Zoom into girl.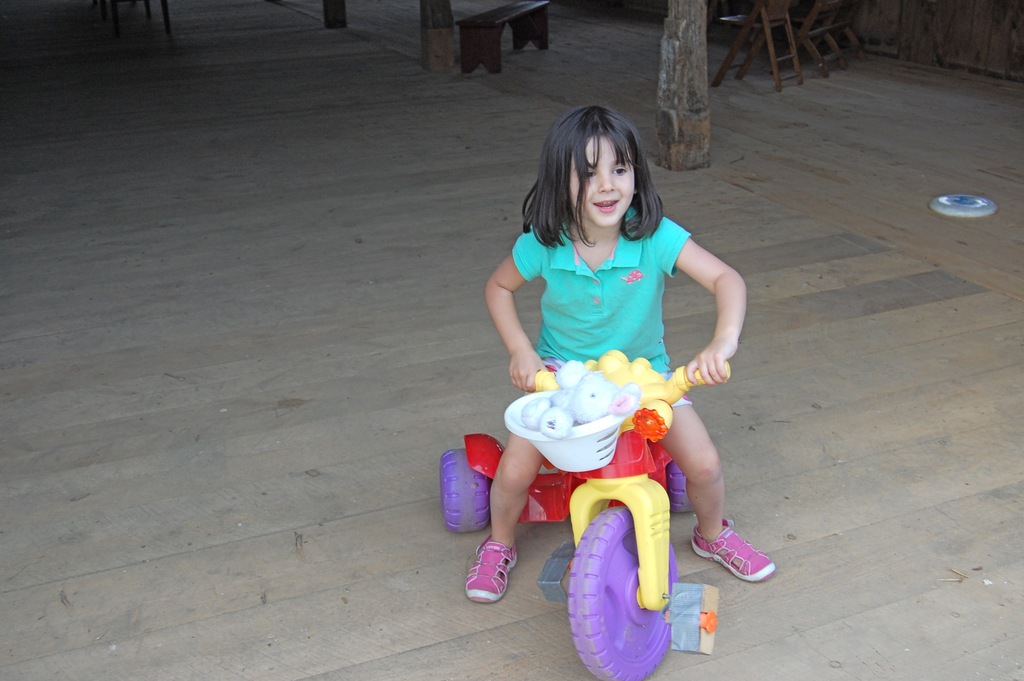
Zoom target: <region>465, 101, 774, 604</region>.
